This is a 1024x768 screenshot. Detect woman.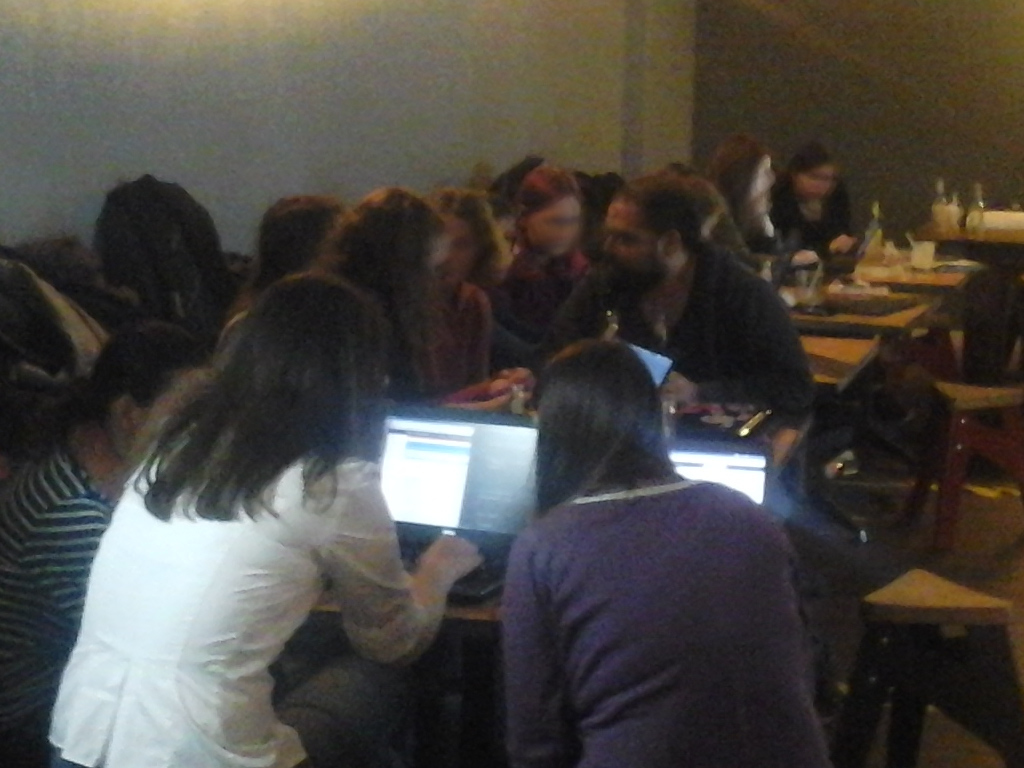
700 130 821 276.
